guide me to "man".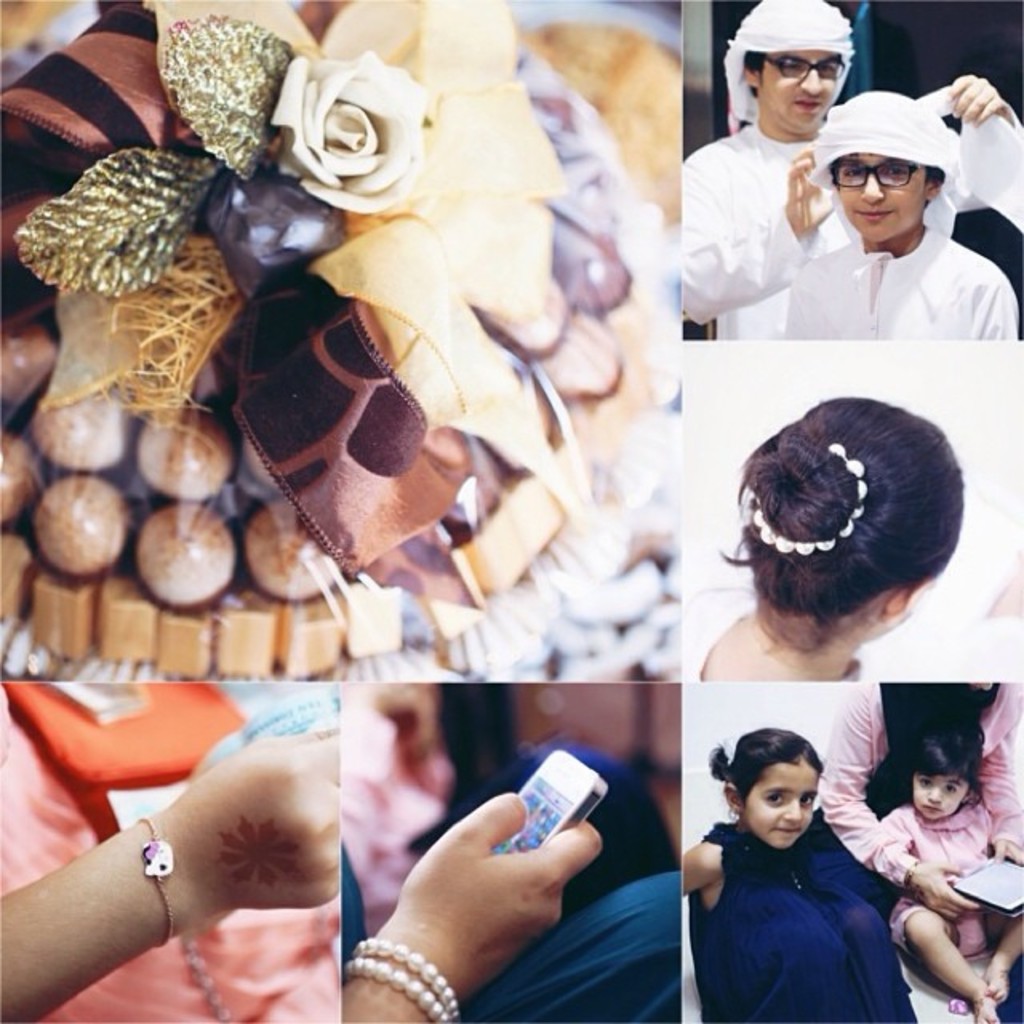
Guidance: [x1=674, y1=0, x2=1021, y2=334].
